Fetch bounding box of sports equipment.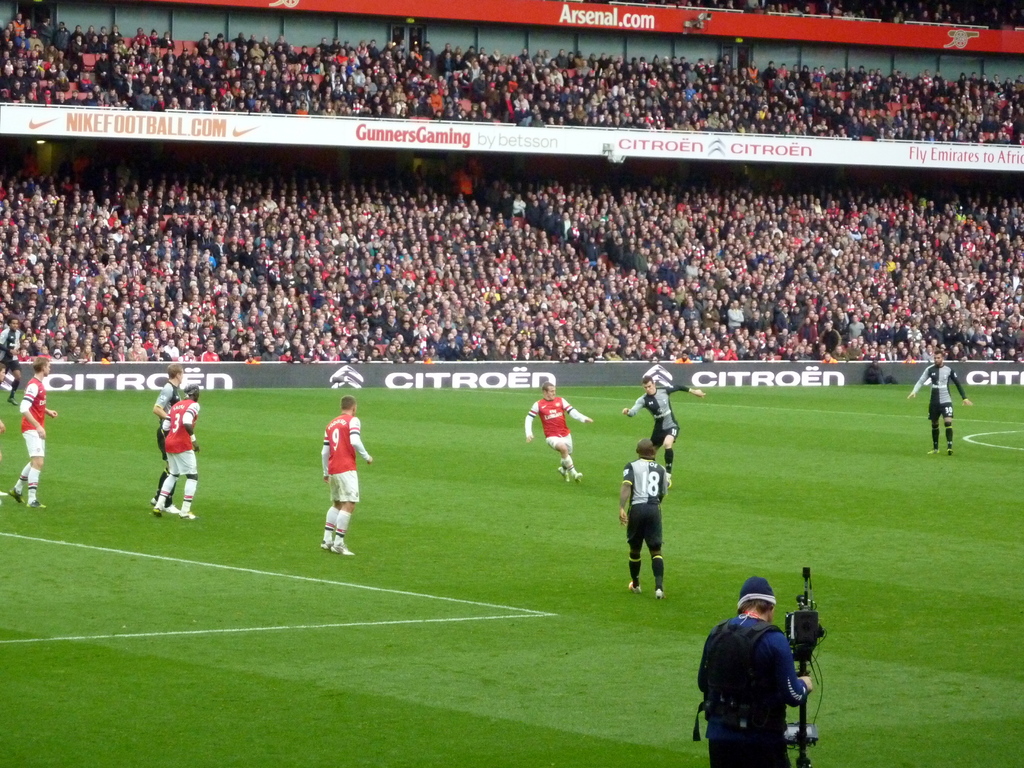
Bbox: {"left": 629, "top": 581, "right": 641, "bottom": 591}.
